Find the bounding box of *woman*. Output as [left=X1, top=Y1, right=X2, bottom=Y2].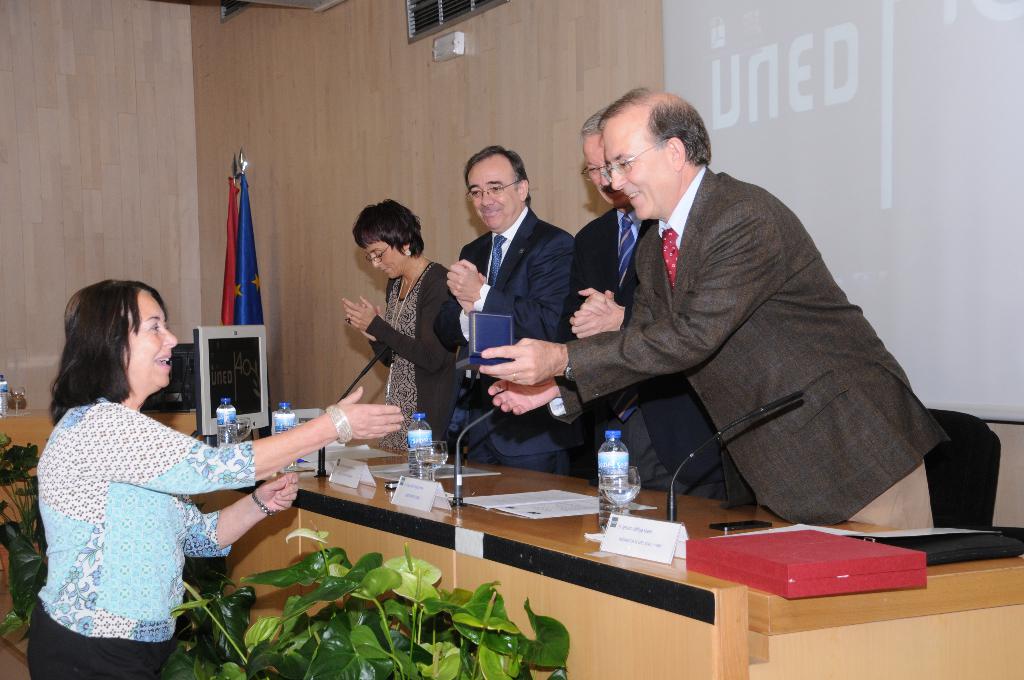
[left=27, top=275, right=404, bottom=679].
